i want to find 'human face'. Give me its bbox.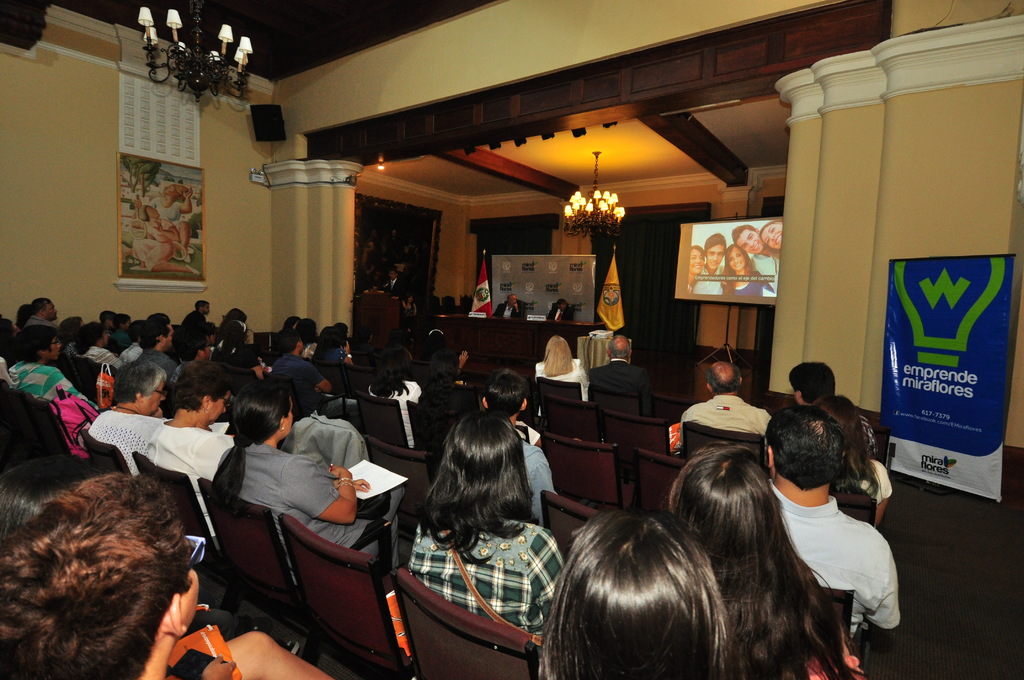
<box>735,229,763,253</box>.
